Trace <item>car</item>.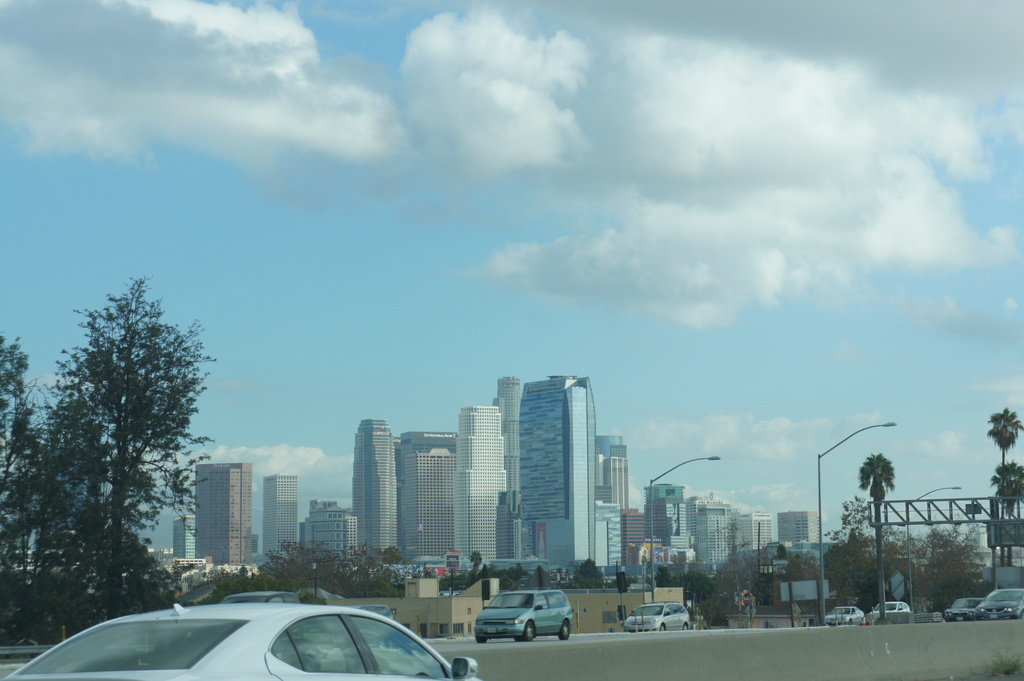
Traced to [left=979, top=590, right=1023, bottom=619].
